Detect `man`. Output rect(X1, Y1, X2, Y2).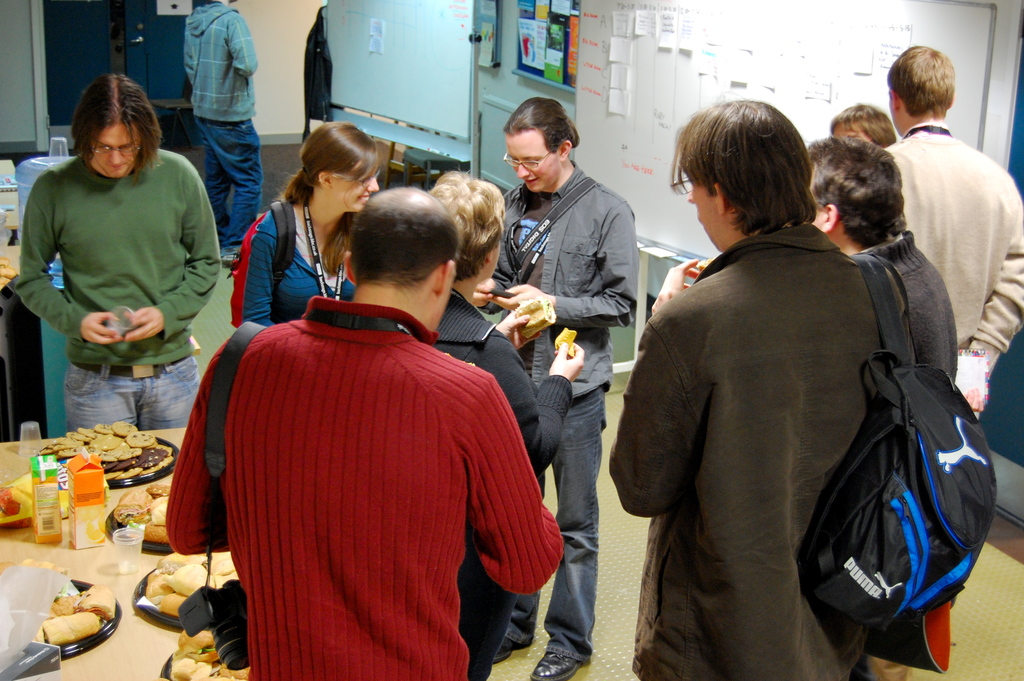
rect(462, 100, 639, 680).
